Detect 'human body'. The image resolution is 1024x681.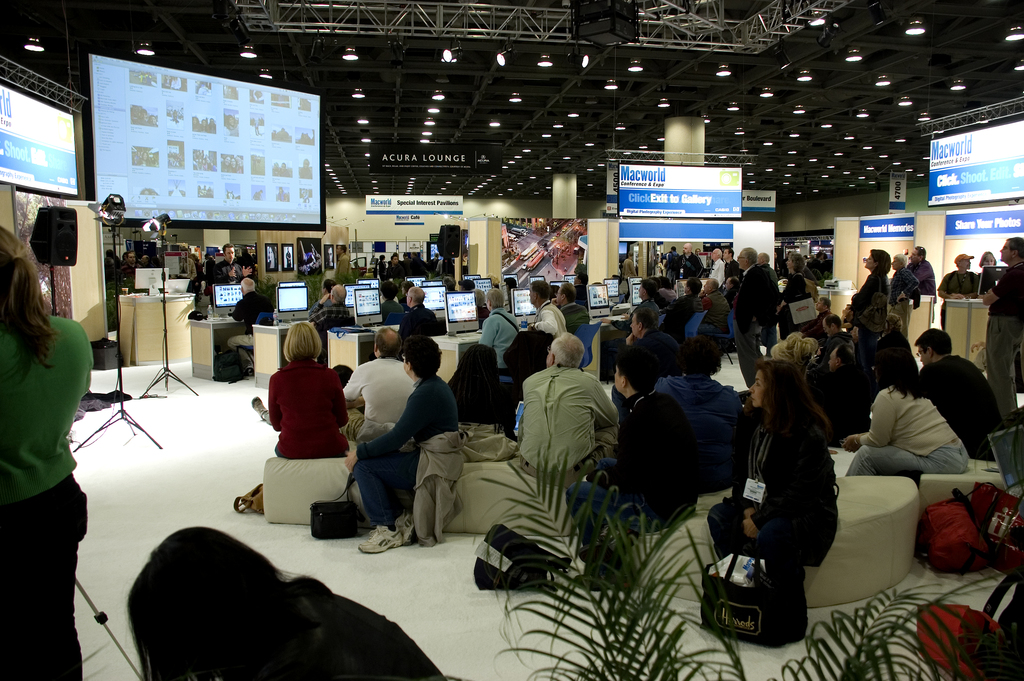
pyautogui.locateOnScreen(333, 324, 422, 438).
